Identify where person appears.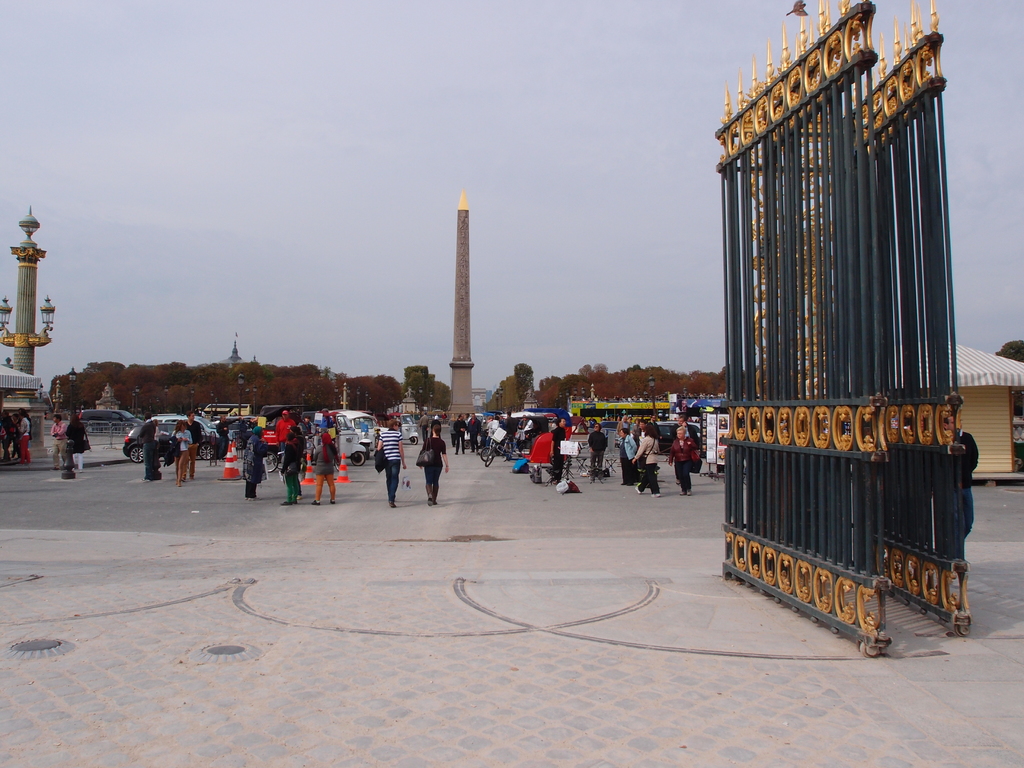
Appears at (left=420, top=413, right=452, bottom=508).
